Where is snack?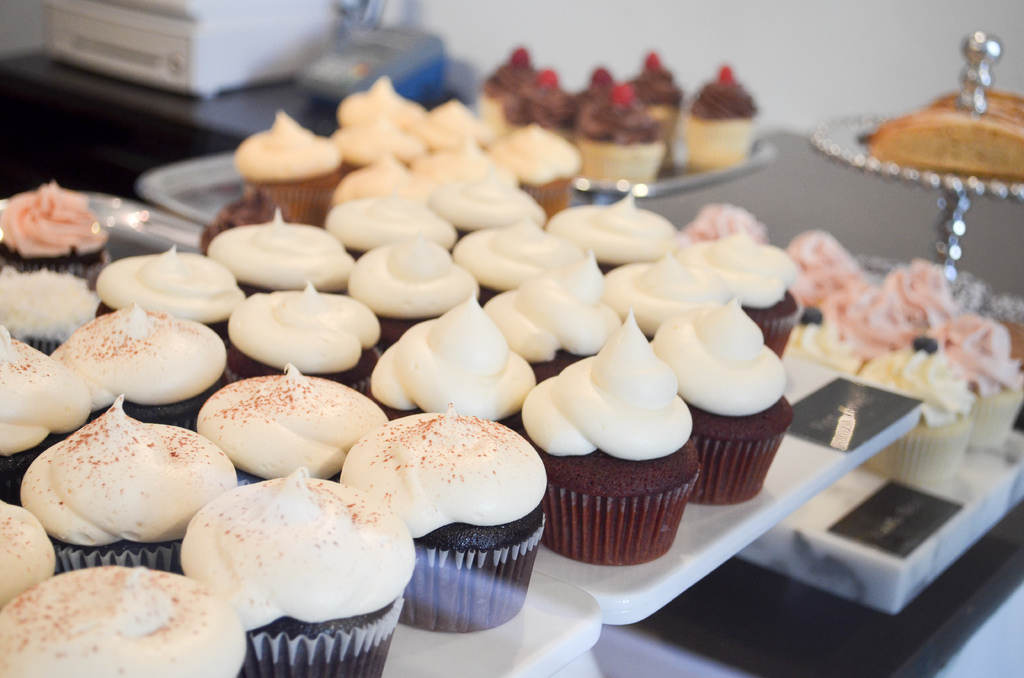
locate(5, 327, 98, 519).
